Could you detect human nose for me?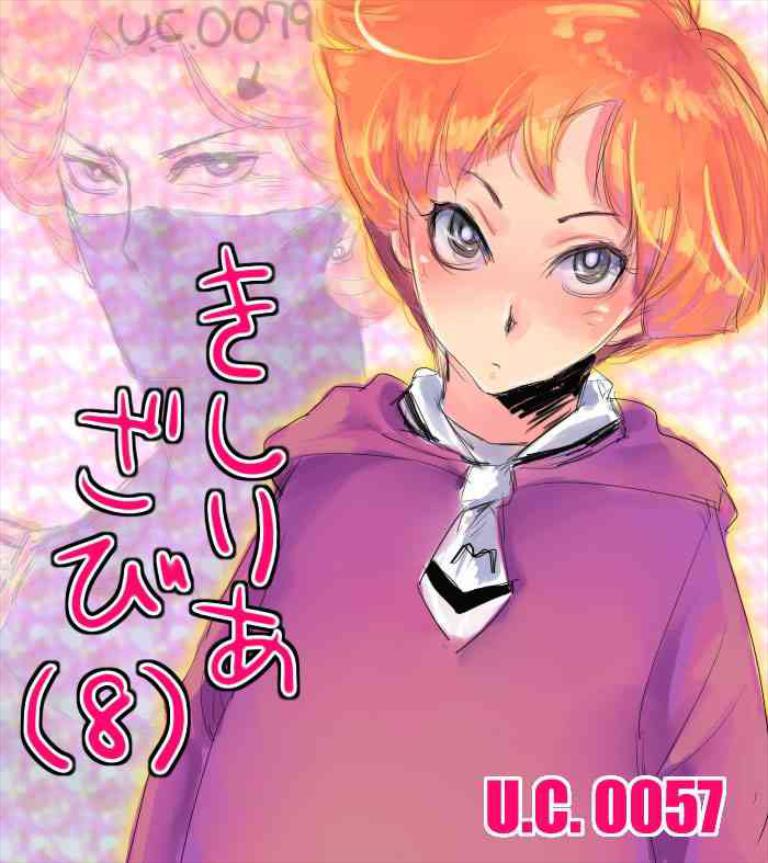
Detection result: (115,174,170,279).
